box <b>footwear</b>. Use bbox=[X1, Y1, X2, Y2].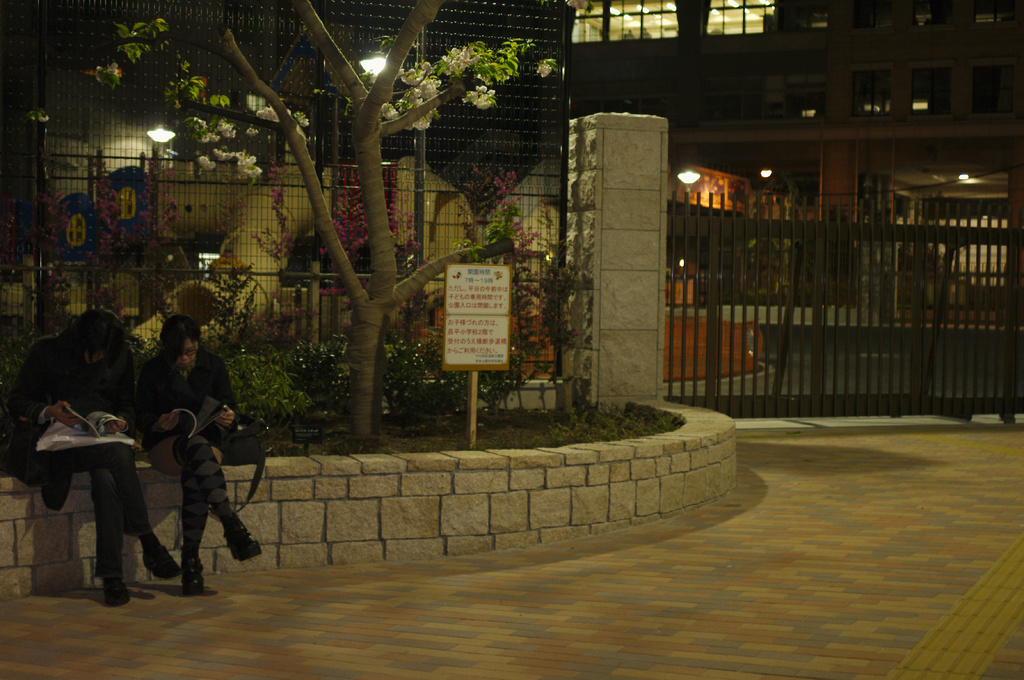
bbox=[106, 576, 132, 605].
